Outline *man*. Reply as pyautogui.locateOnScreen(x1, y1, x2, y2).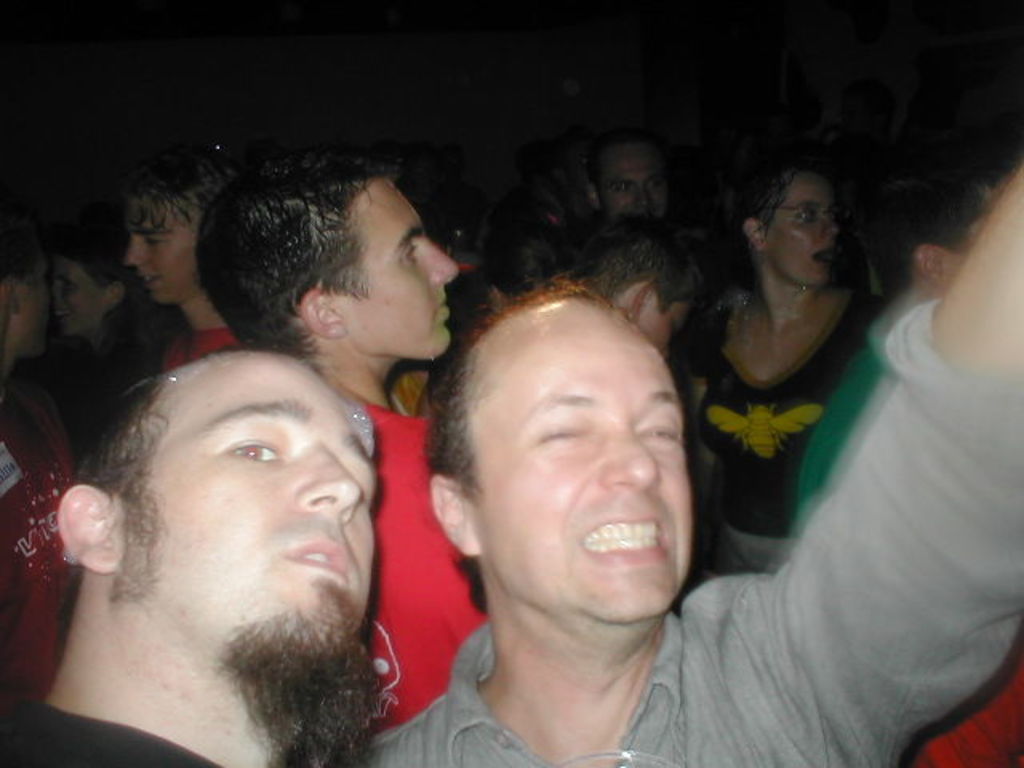
pyautogui.locateOnScreen(576, 125, 678, 222).
